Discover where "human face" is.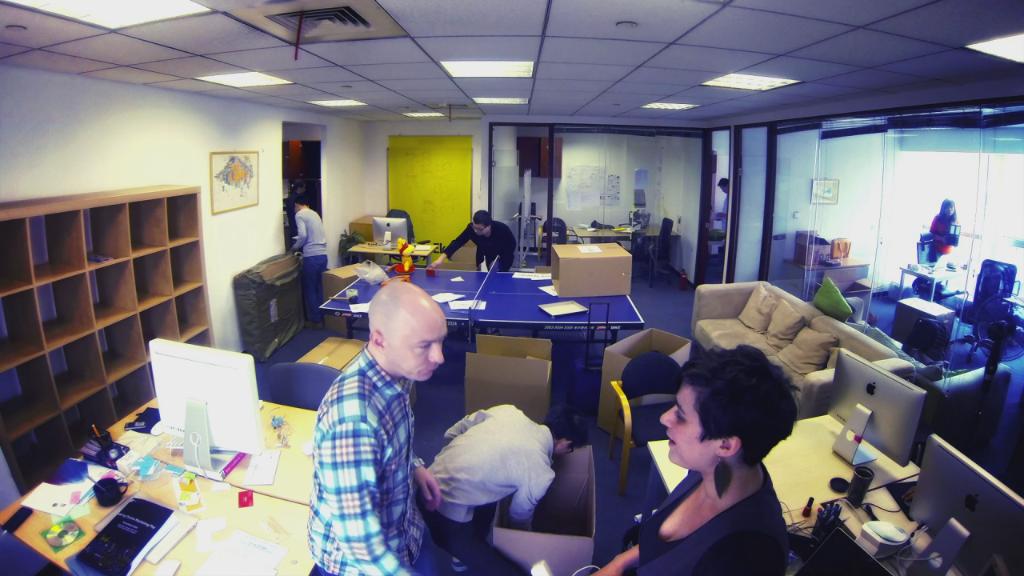
Discovered at 474:222:486:236.
